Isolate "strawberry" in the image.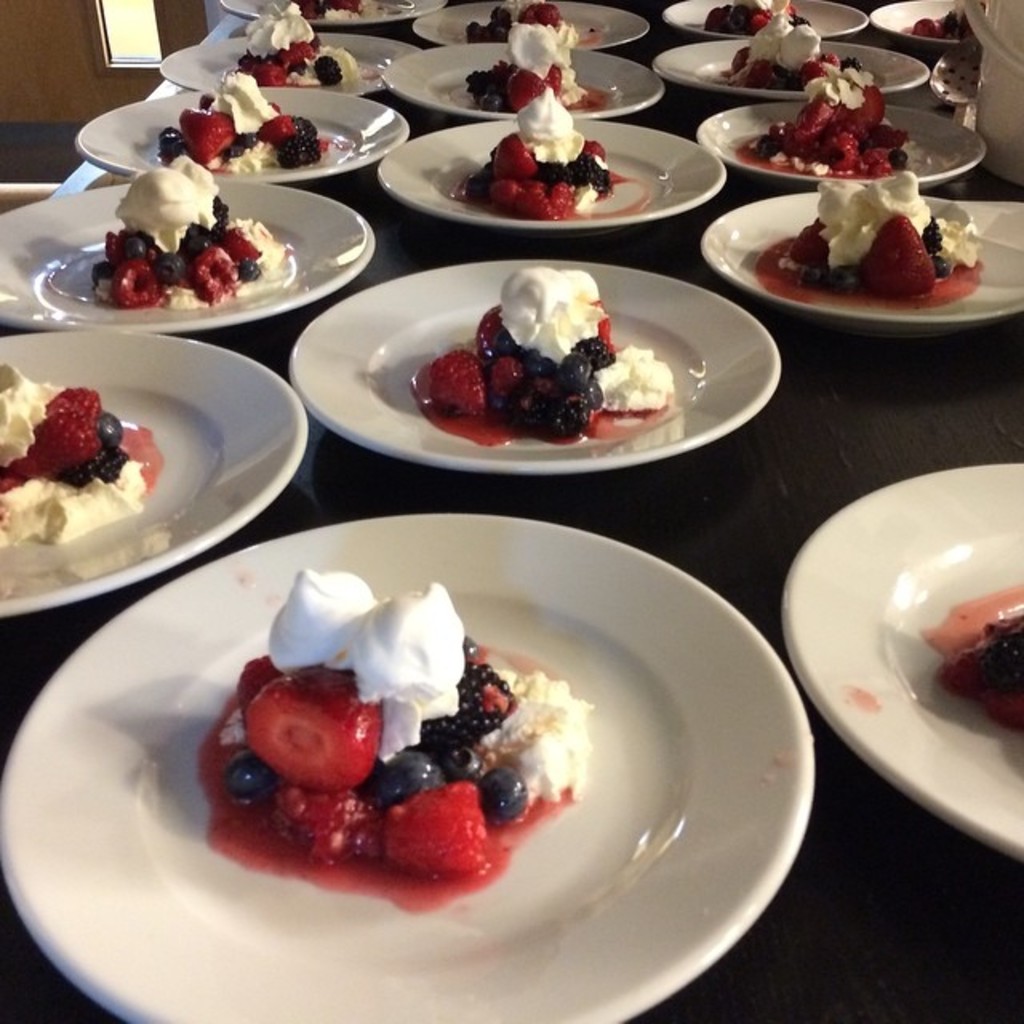
Isolated region: 536/0/562/27.
